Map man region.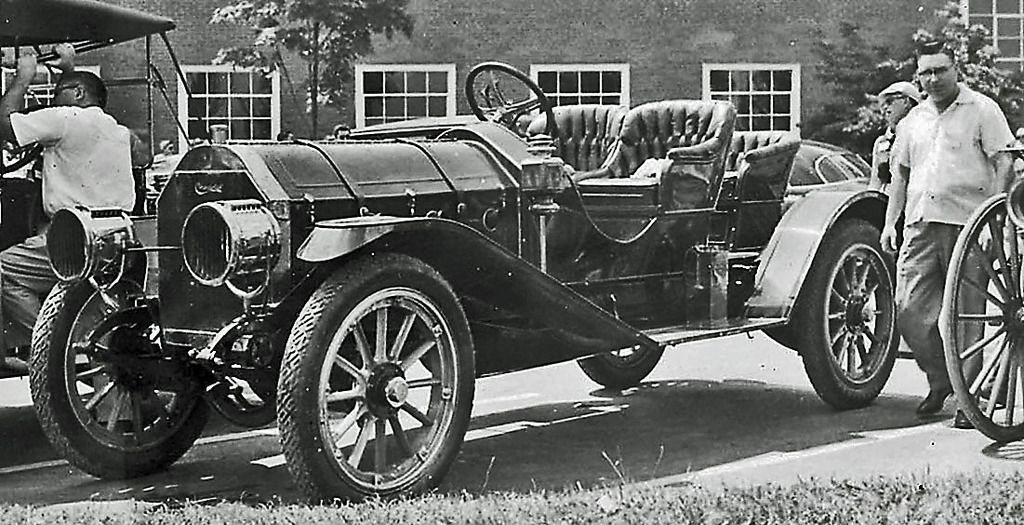
Mapped to 873,80,925,157.
